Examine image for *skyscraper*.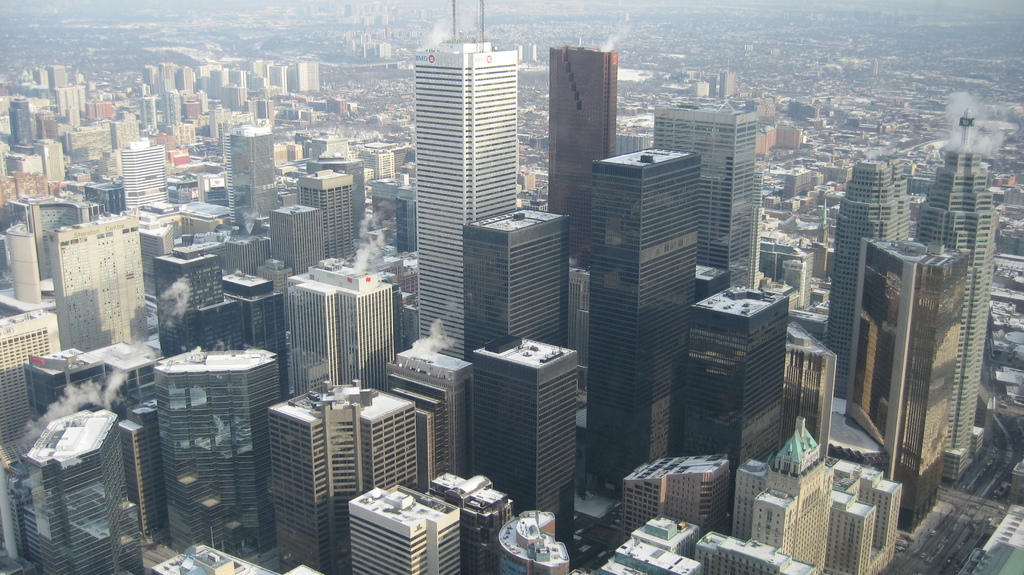
Examination result: 461 203 572 366.
